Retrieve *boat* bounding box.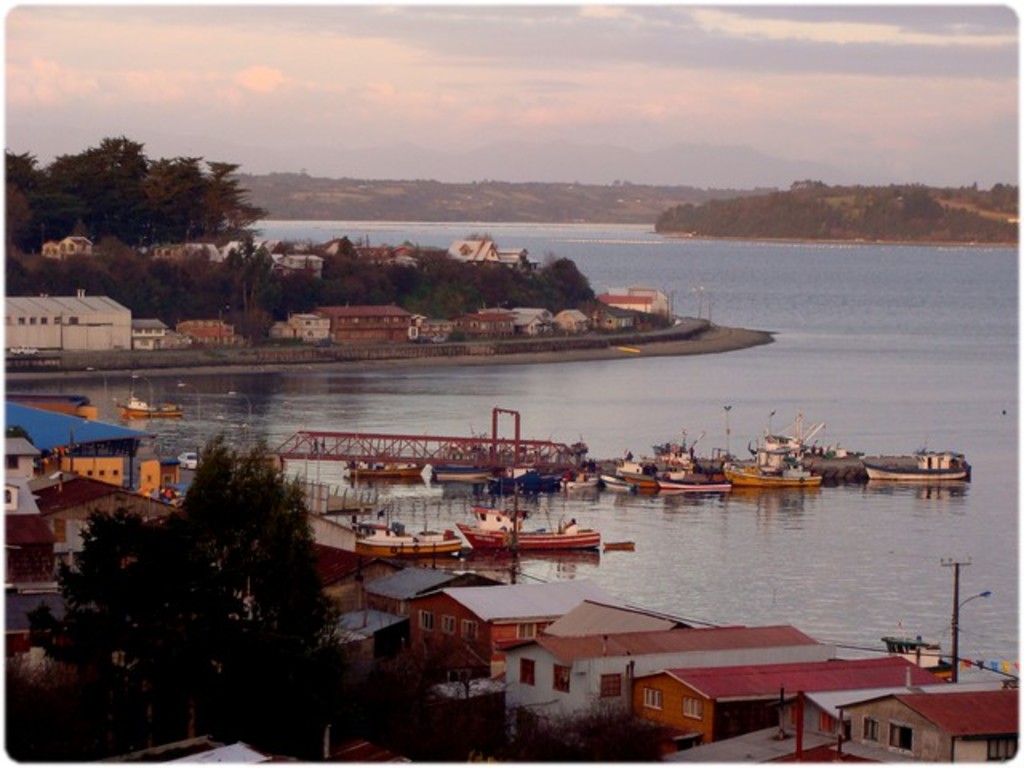
Bounding box: bbox=[598, 474, 632, 499].
